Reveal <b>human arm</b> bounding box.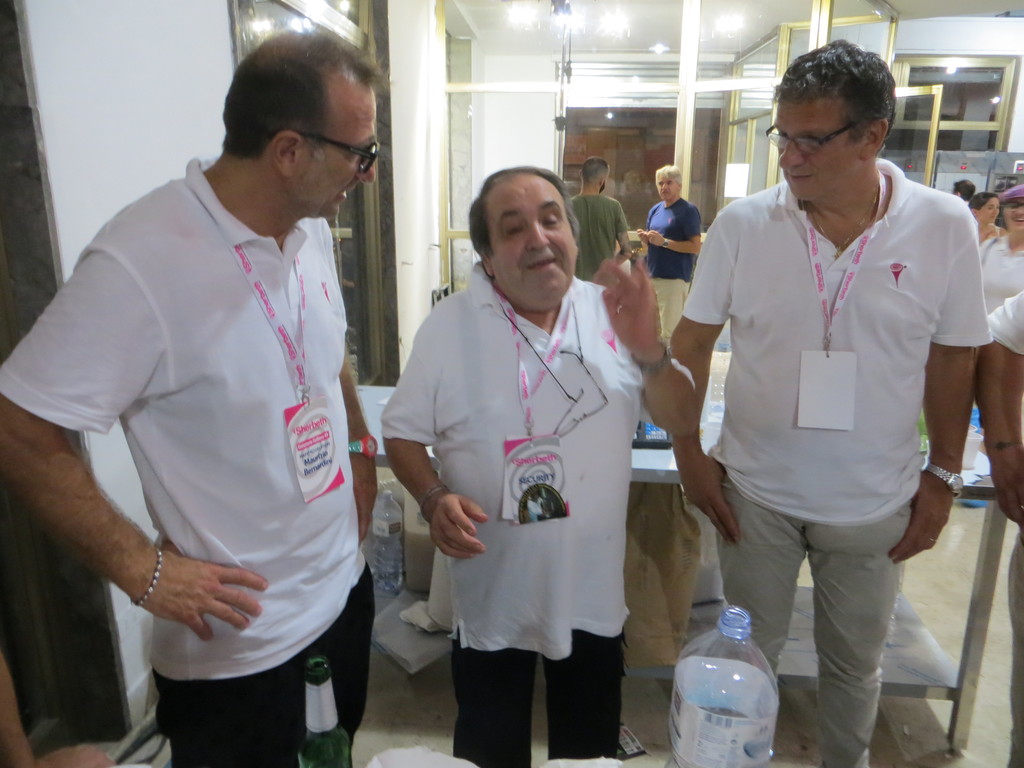
Revealed: left=639, top=228, right=650, bottom=243.
